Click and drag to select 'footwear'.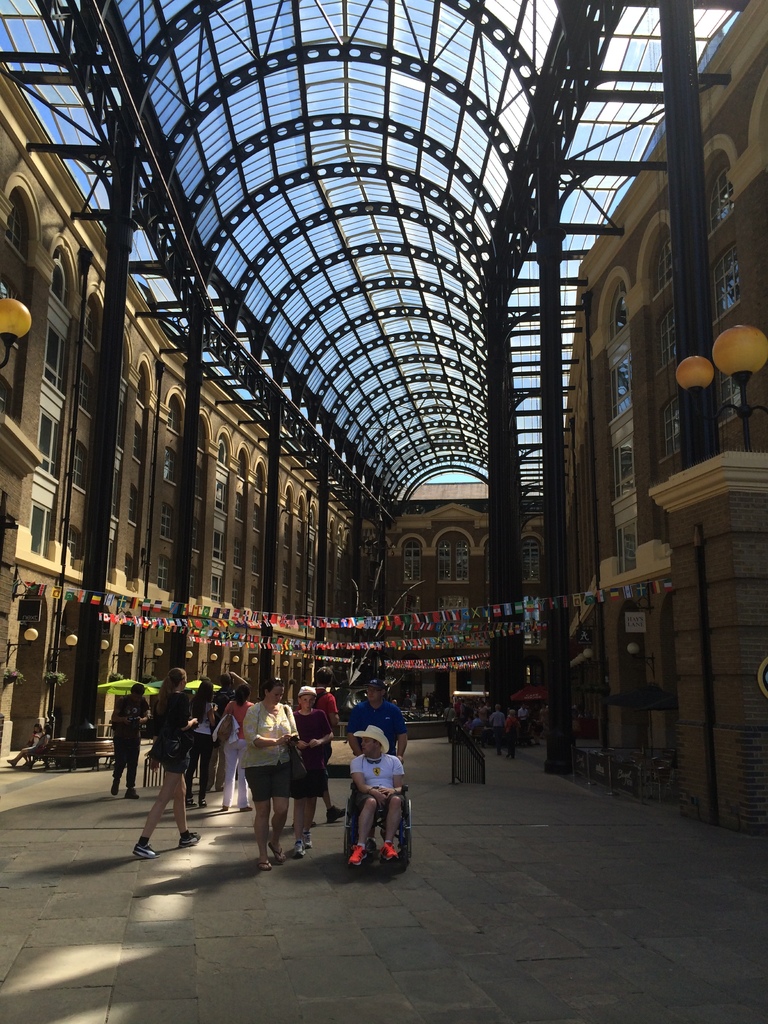
Selection: bbox=[264, 840, 287, 863].
